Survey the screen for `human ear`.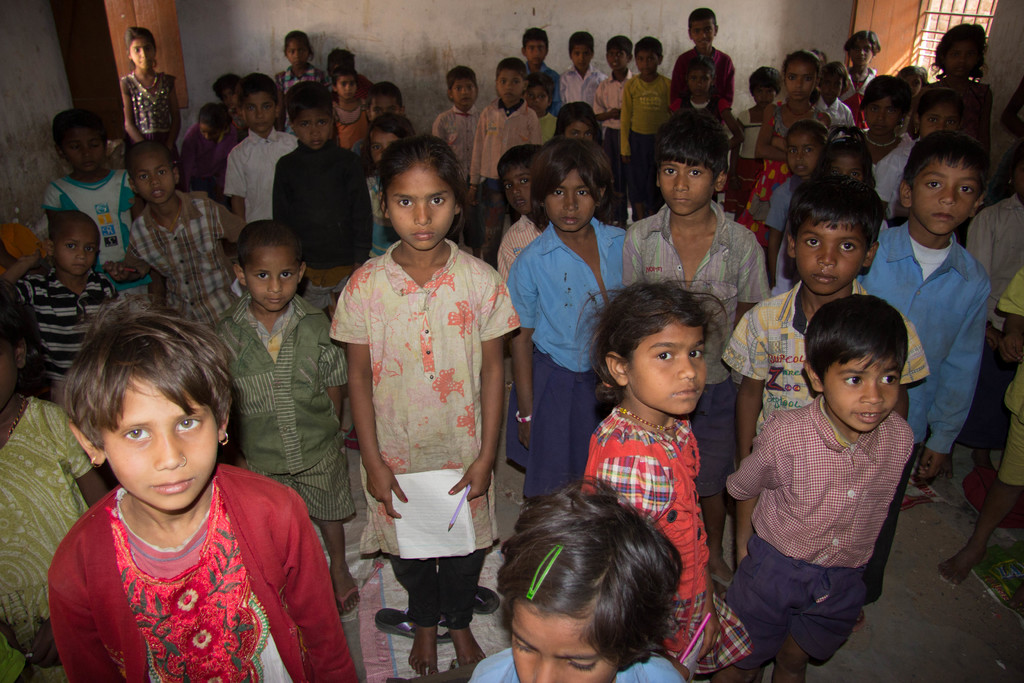
Survey found: x1=374, y1=190, x2=392, y2=217.
